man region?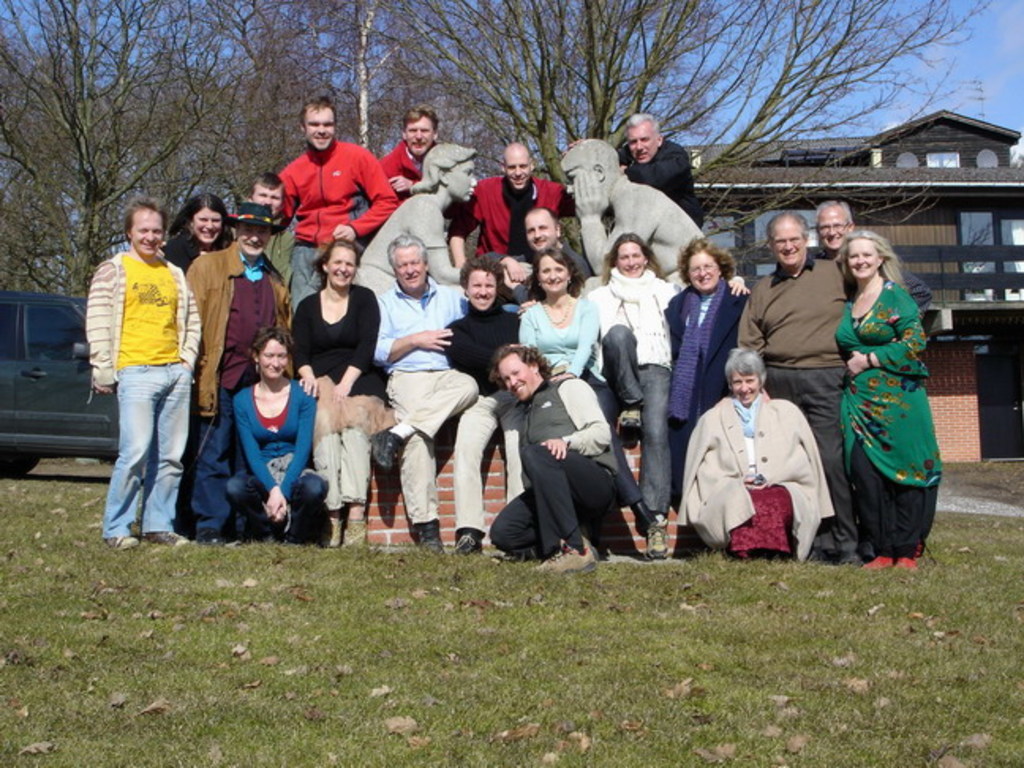
box(186, 207, 284, 540)
